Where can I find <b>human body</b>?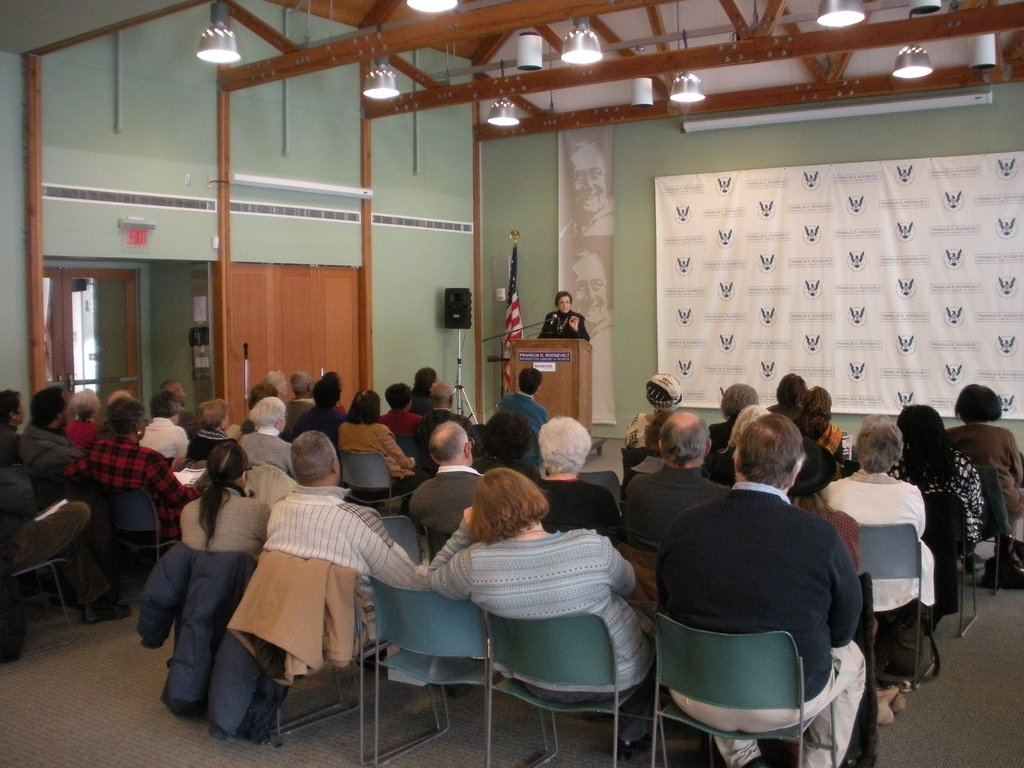
You can find it at detection(817, 466, 931, 729).
